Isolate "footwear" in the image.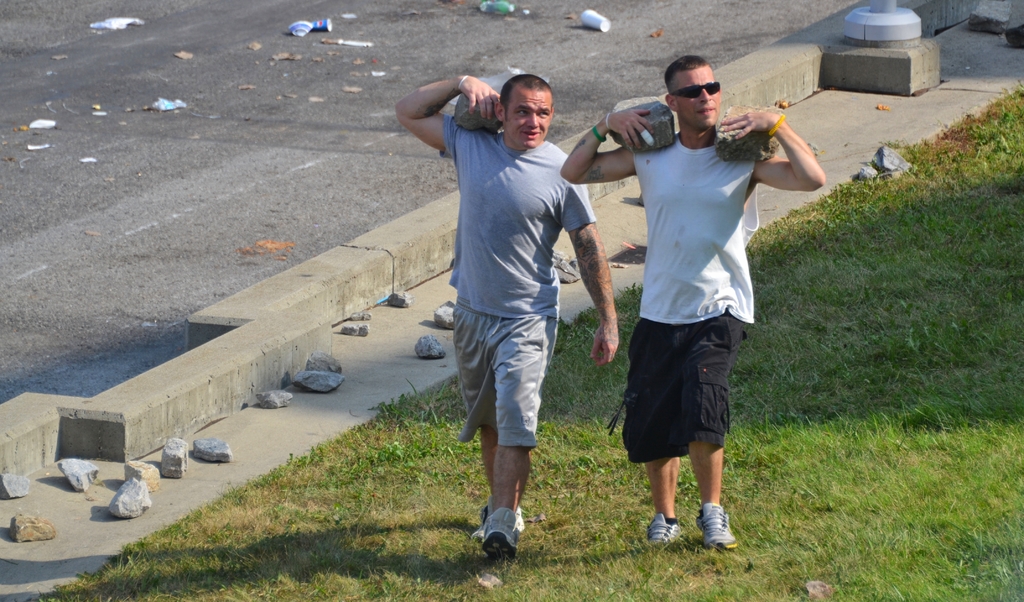
Isolated region: 476, 505, 524, 541.
